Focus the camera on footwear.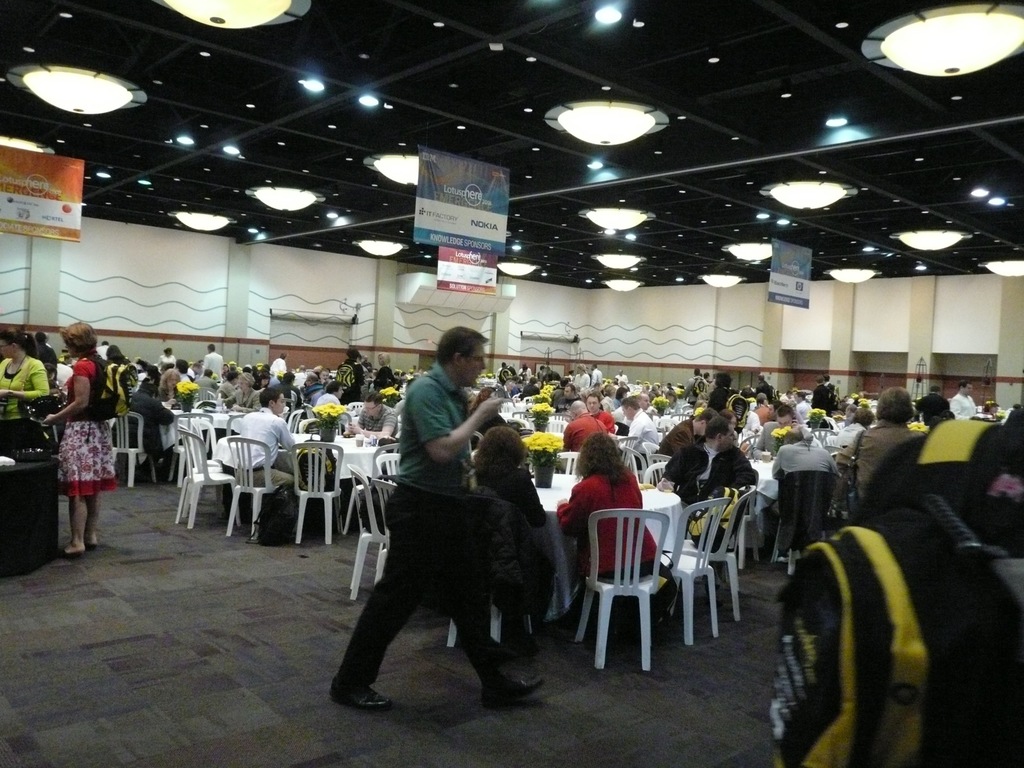
Focus region: bbox(86, 540, 99, 547).
